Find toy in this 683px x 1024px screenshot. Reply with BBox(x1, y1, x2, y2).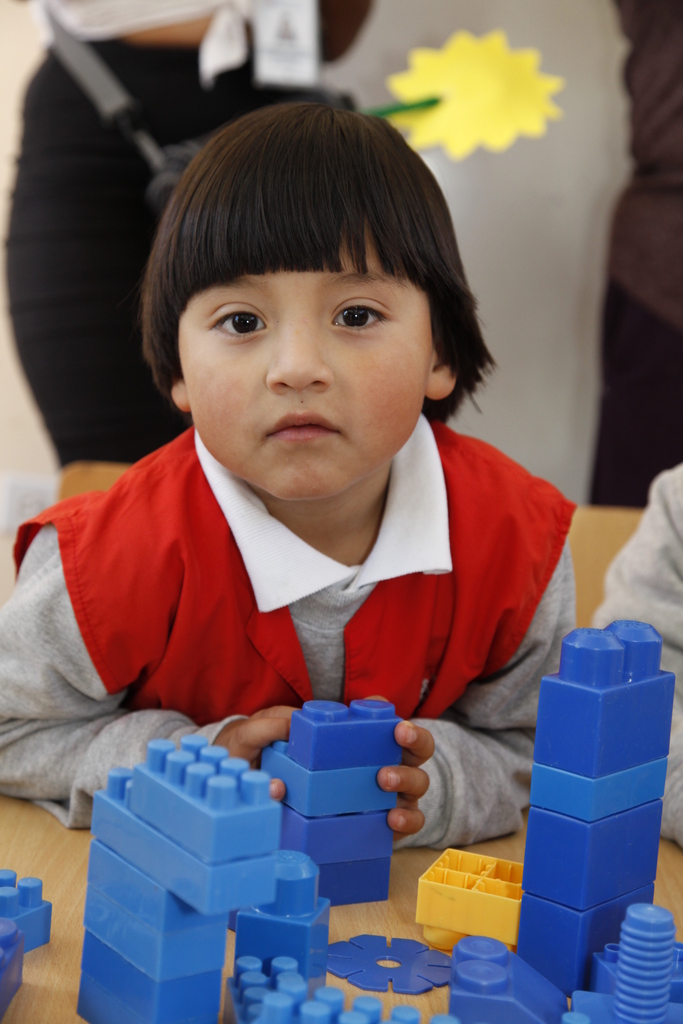
BBox(421, 843, 541, 957).
